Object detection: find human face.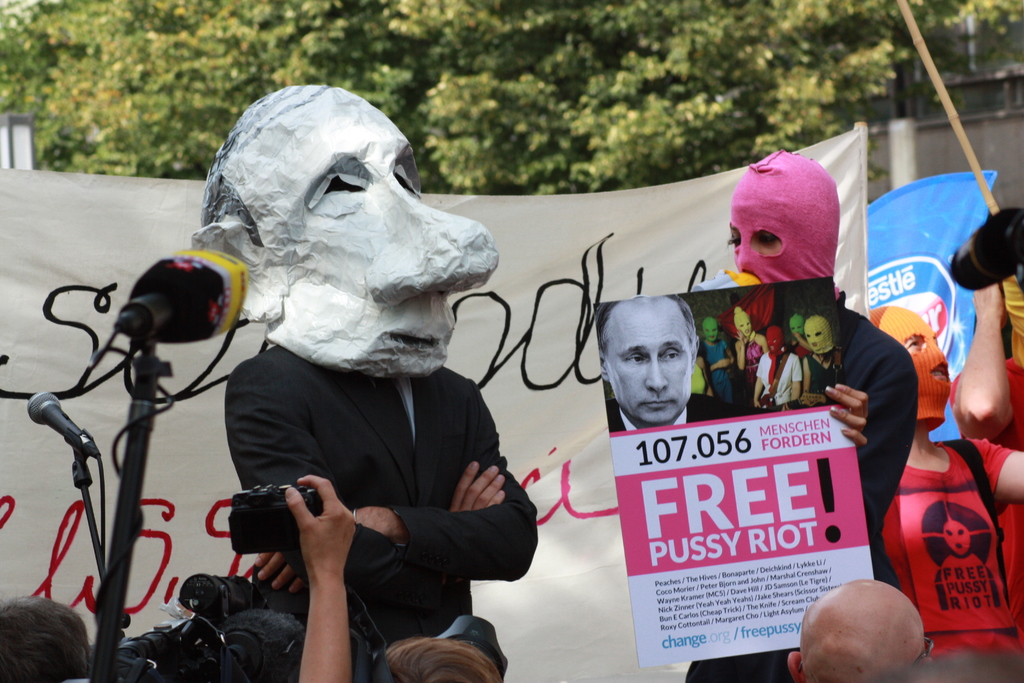
bbox=(727, 195, 803, 284).
